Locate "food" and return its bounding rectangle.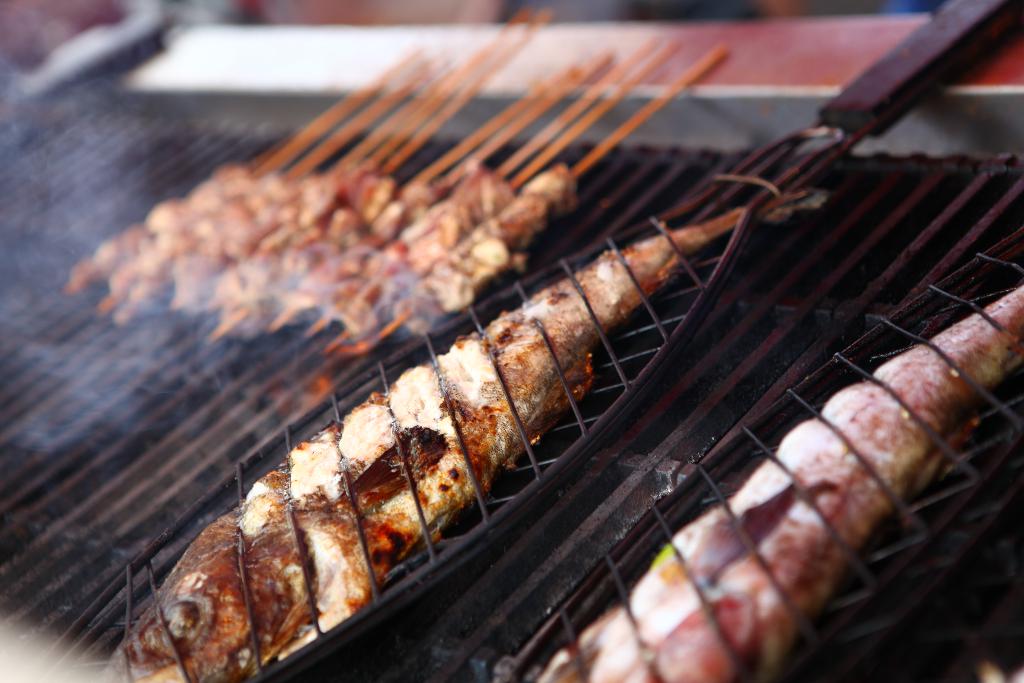
pyautogui.locateOnScreen(61, 159, 580, 354).
